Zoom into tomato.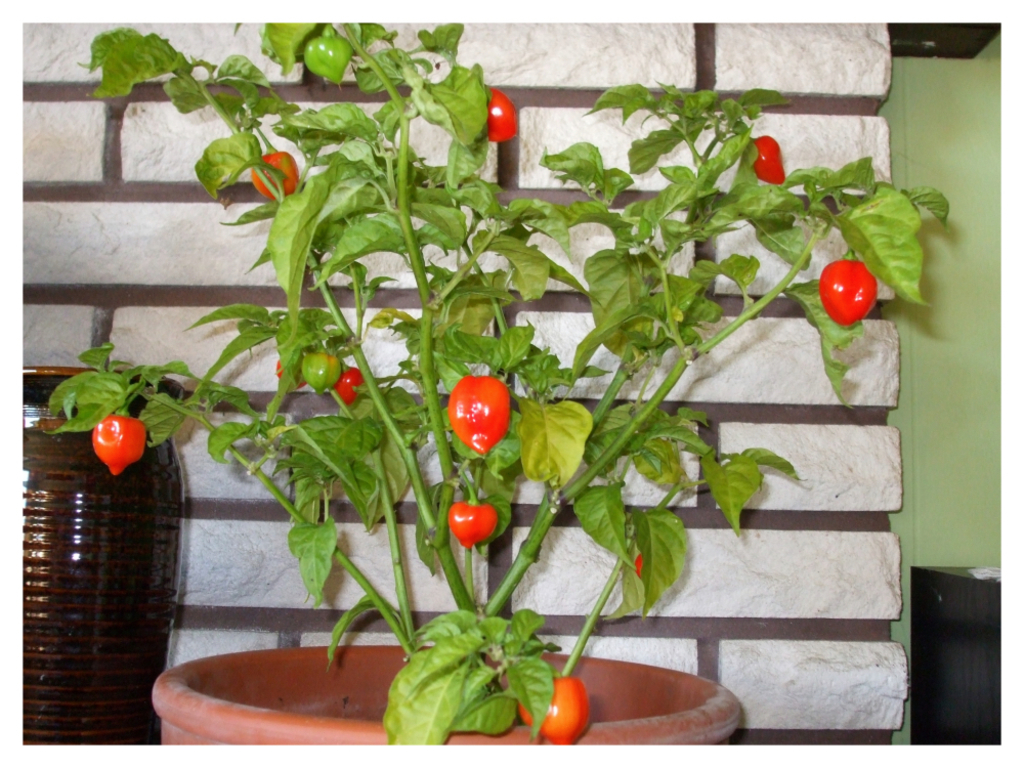
Zoom target: pyautogui.locateOnScreen(517, 674, 592, 748).
